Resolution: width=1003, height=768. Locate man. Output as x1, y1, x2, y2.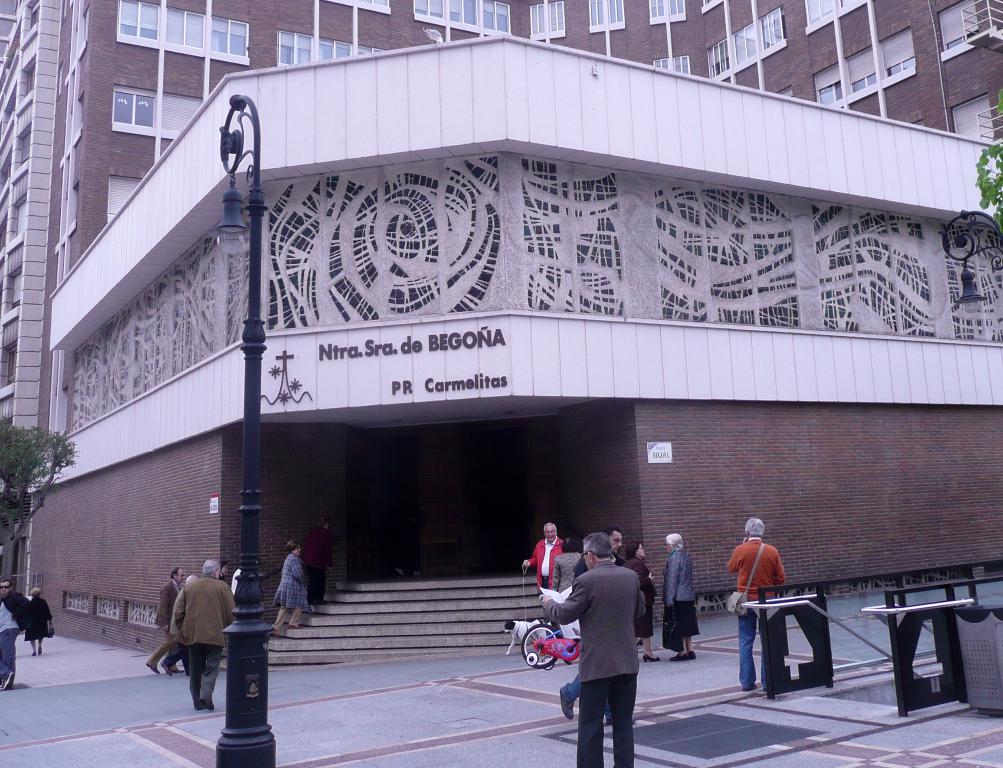
726, 515, 783, 693.
